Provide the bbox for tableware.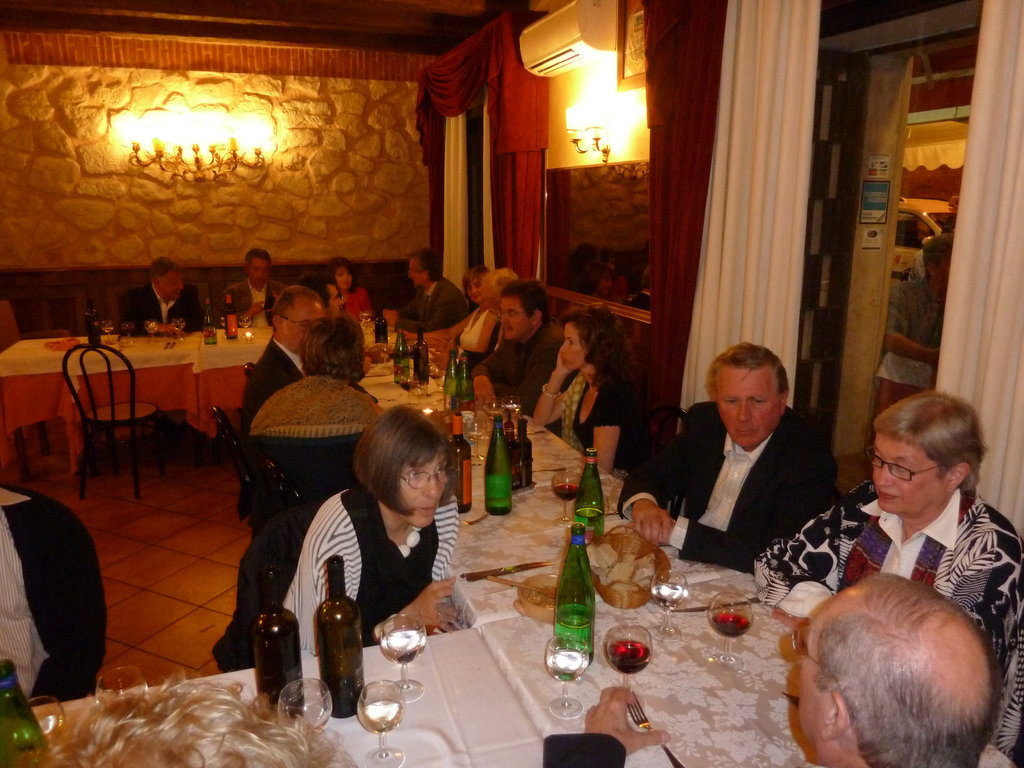
bbox(653, 562, 686, 641).
